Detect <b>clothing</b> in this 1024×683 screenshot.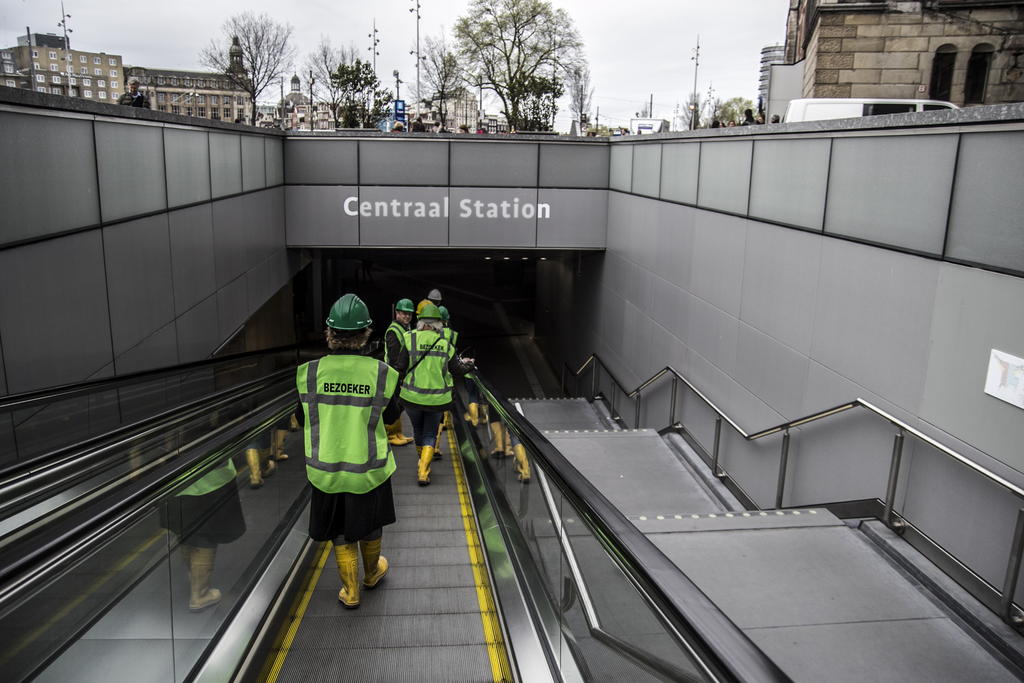
Detection: [left=399, top=325, right=465, bottom=446].
